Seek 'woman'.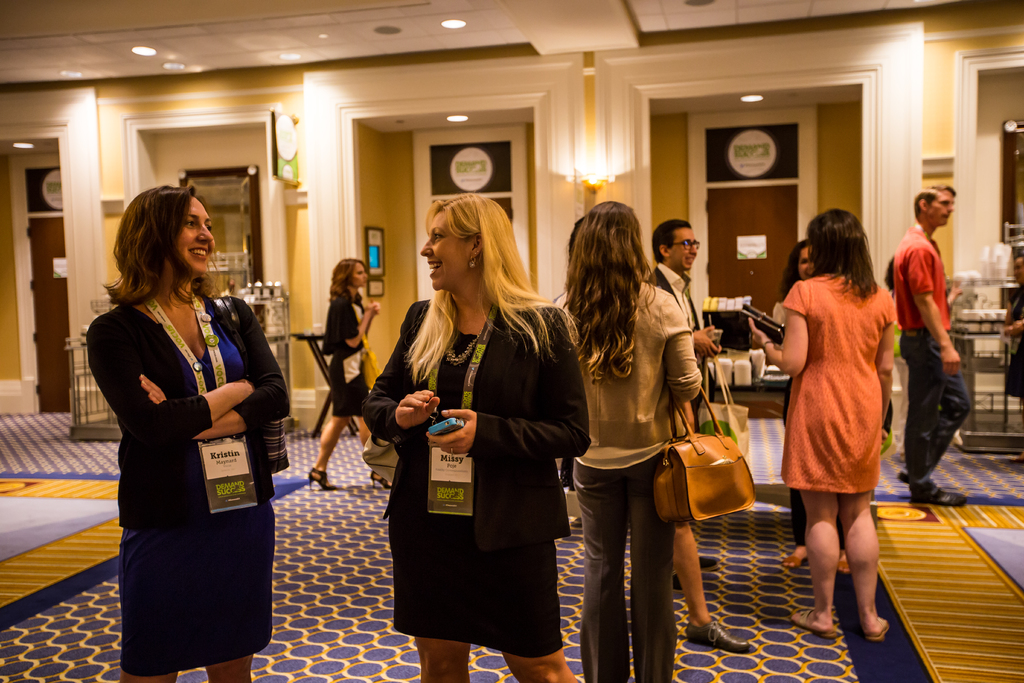
l=311, t=257, r=392, b=490.
